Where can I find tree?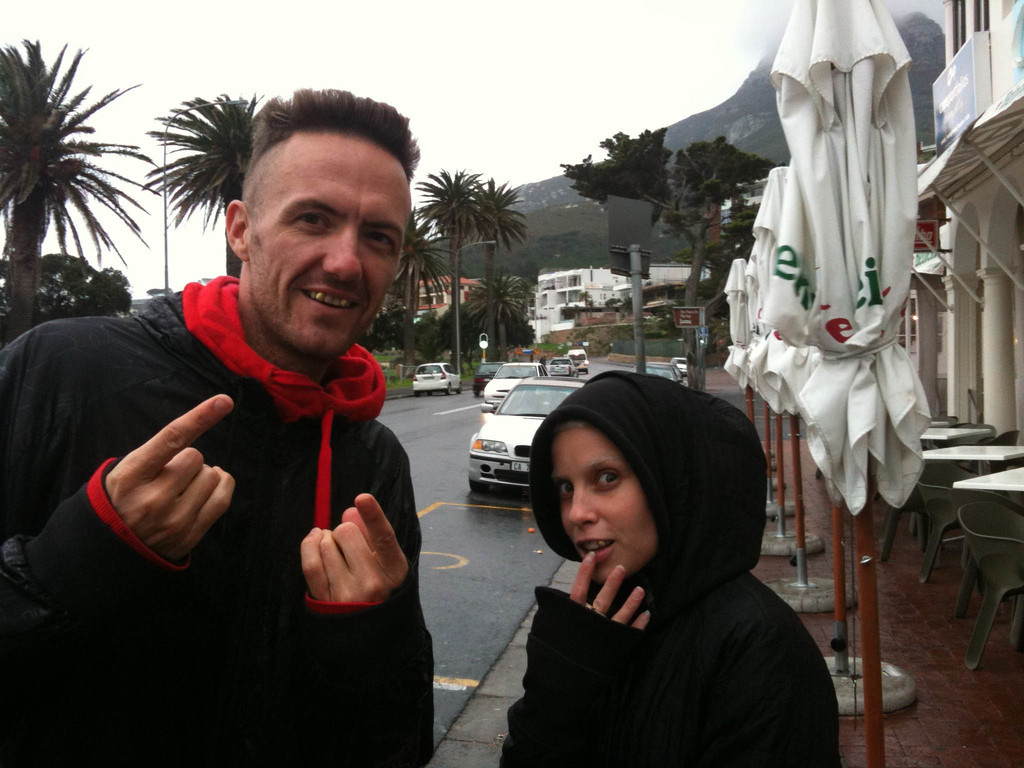
You can find it at box=[461, 266, 531, 358].
